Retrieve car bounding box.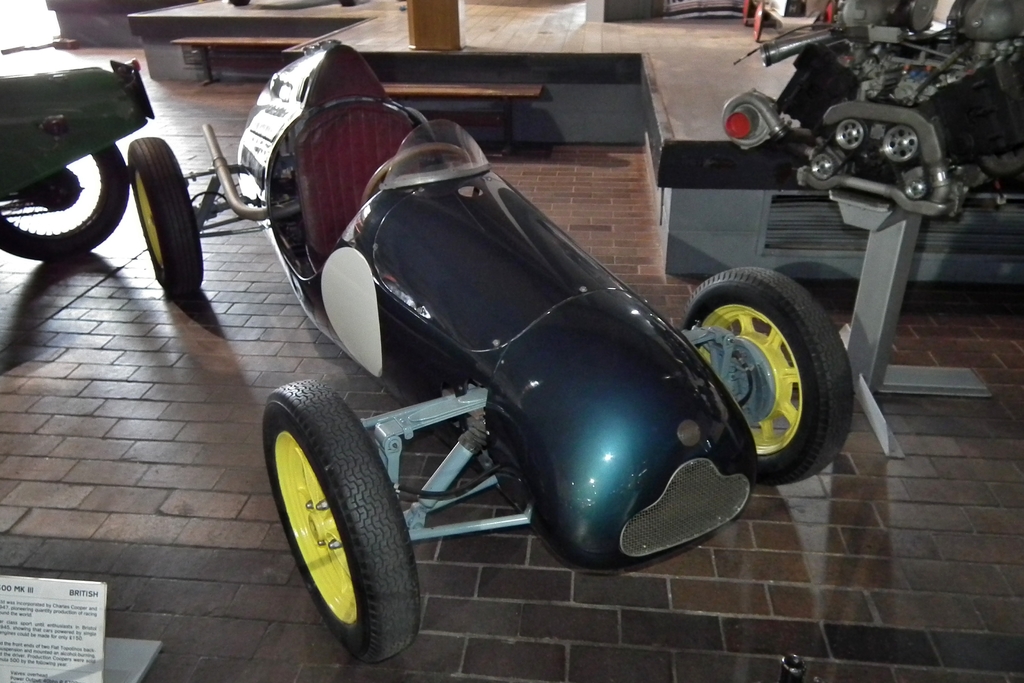
Bounding box: <box>129,40,853,664</box>.
